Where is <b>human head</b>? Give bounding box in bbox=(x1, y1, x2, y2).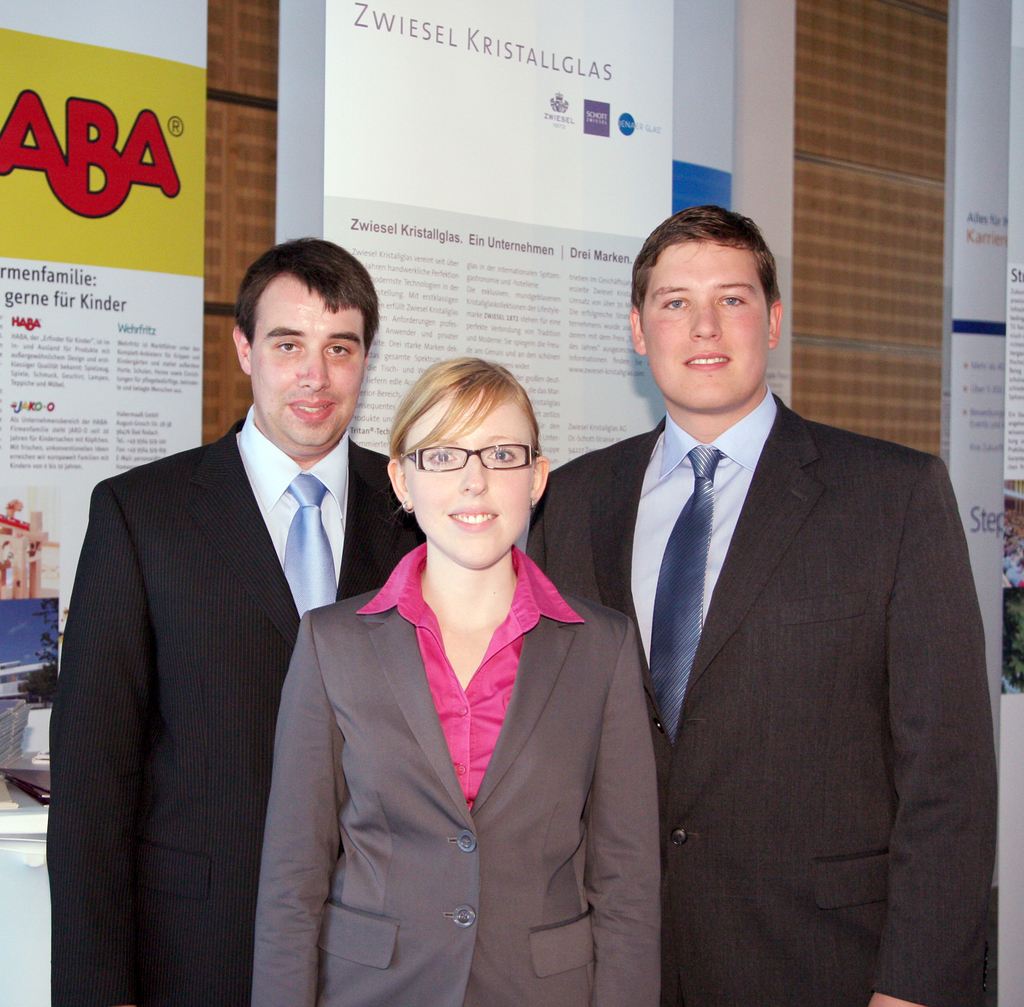
bbox=(388, 356, 548, 572).
